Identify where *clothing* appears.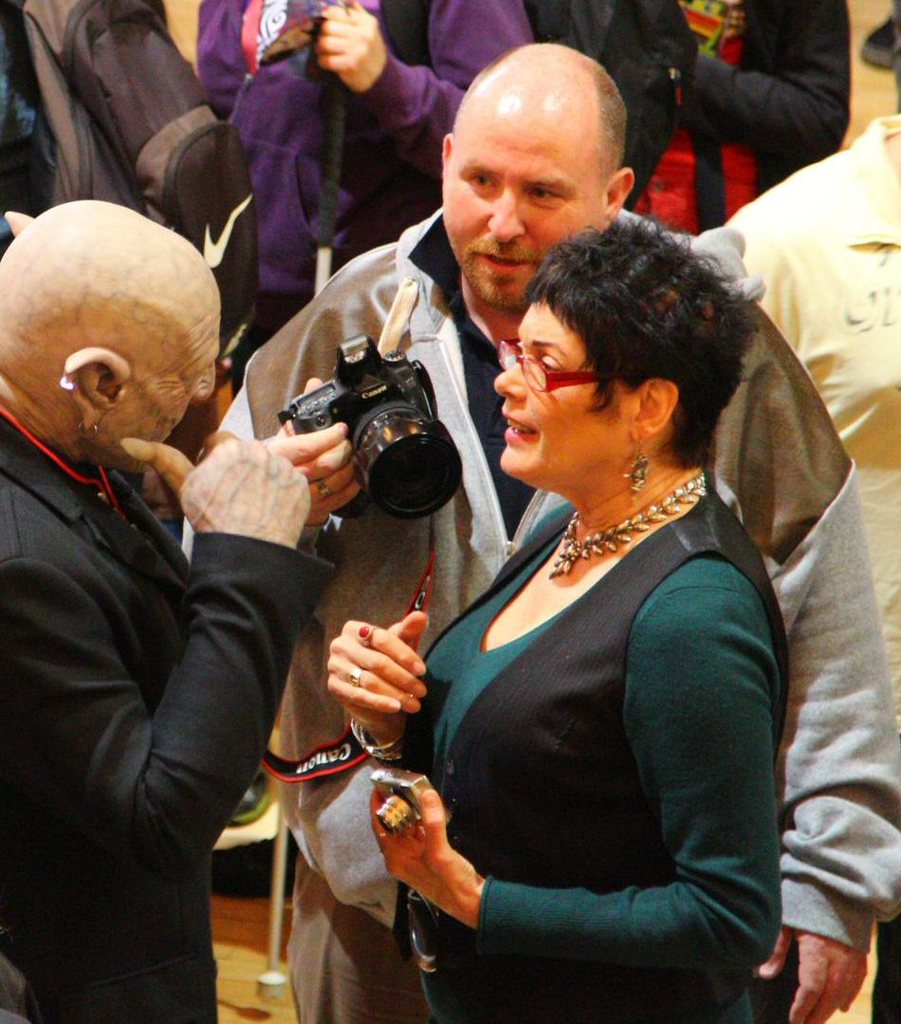
Appears at (x1=393, y1=465, x2=793, y2=1022).
